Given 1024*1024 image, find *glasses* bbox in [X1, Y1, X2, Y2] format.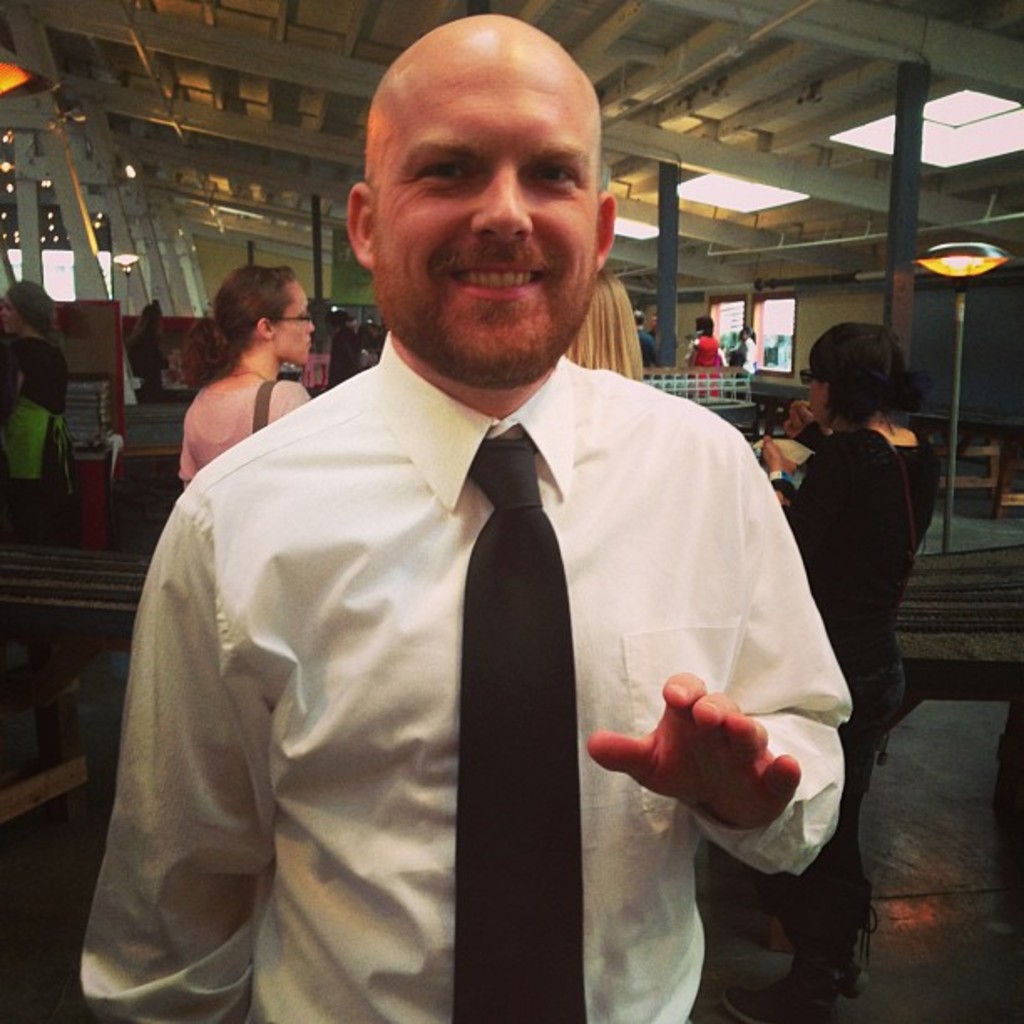
[271, 311, 313, 323].
